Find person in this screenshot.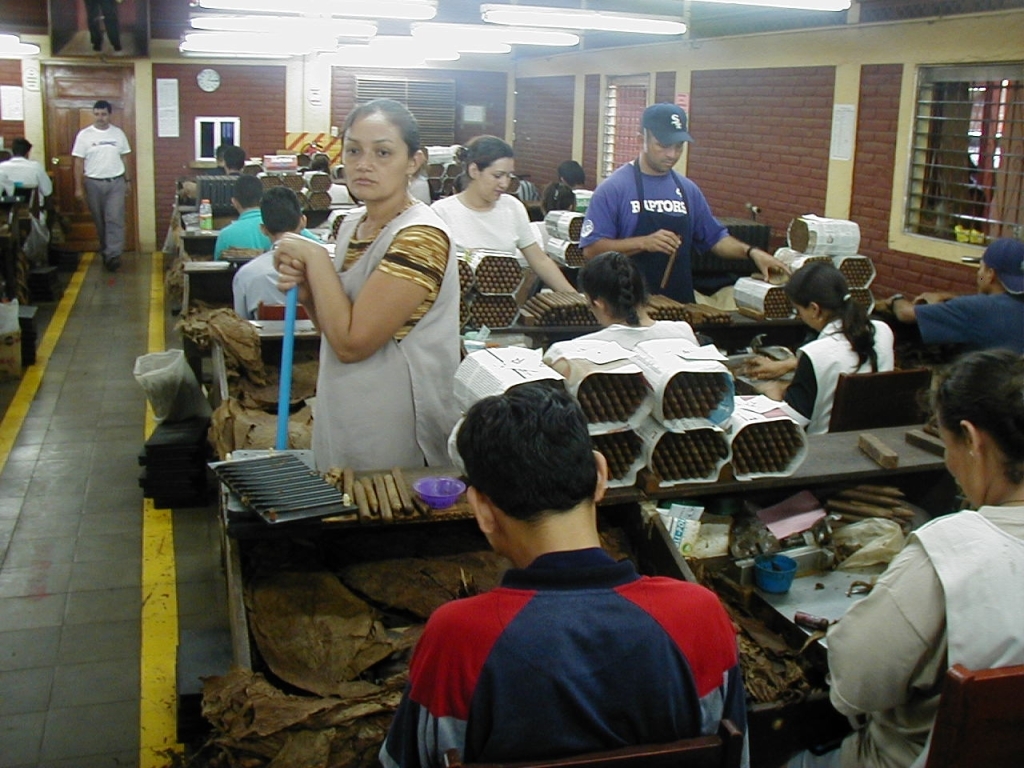
The bounding box for person is bbox(234, 186, 308, 320).
